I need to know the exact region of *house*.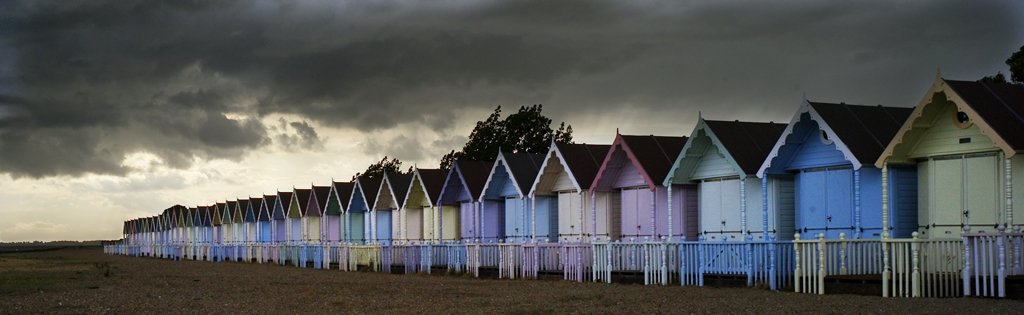
Region: 405, 163, 441, 269.
